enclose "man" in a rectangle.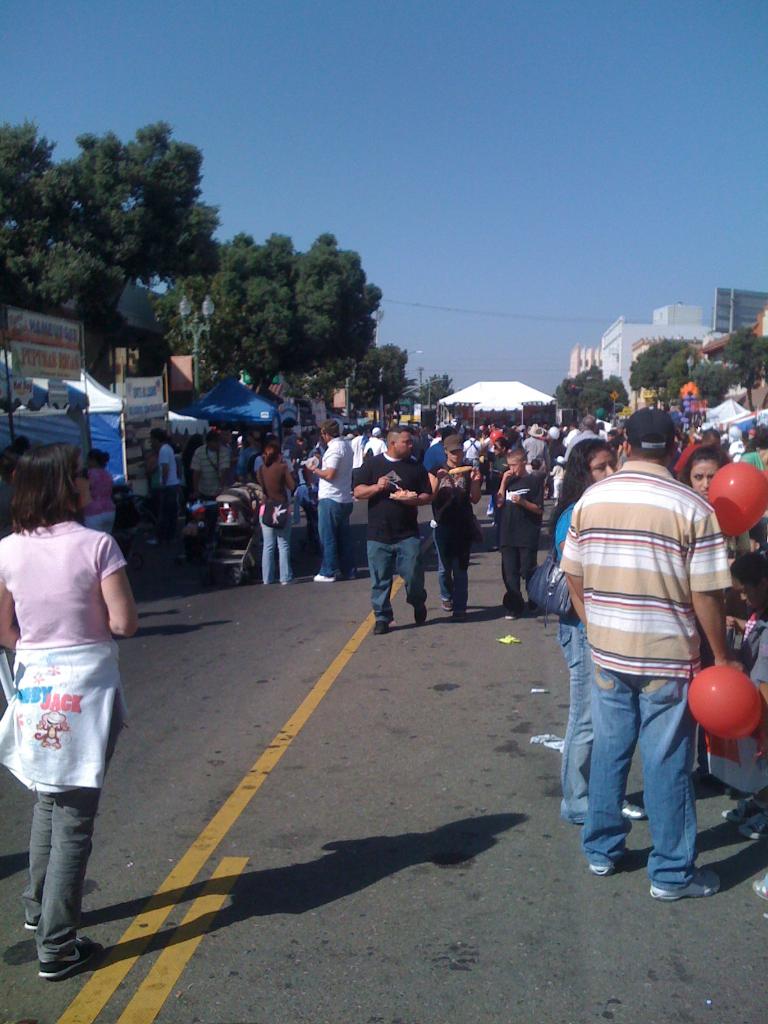
[left=308, top=419, right=356, bottom=584].
